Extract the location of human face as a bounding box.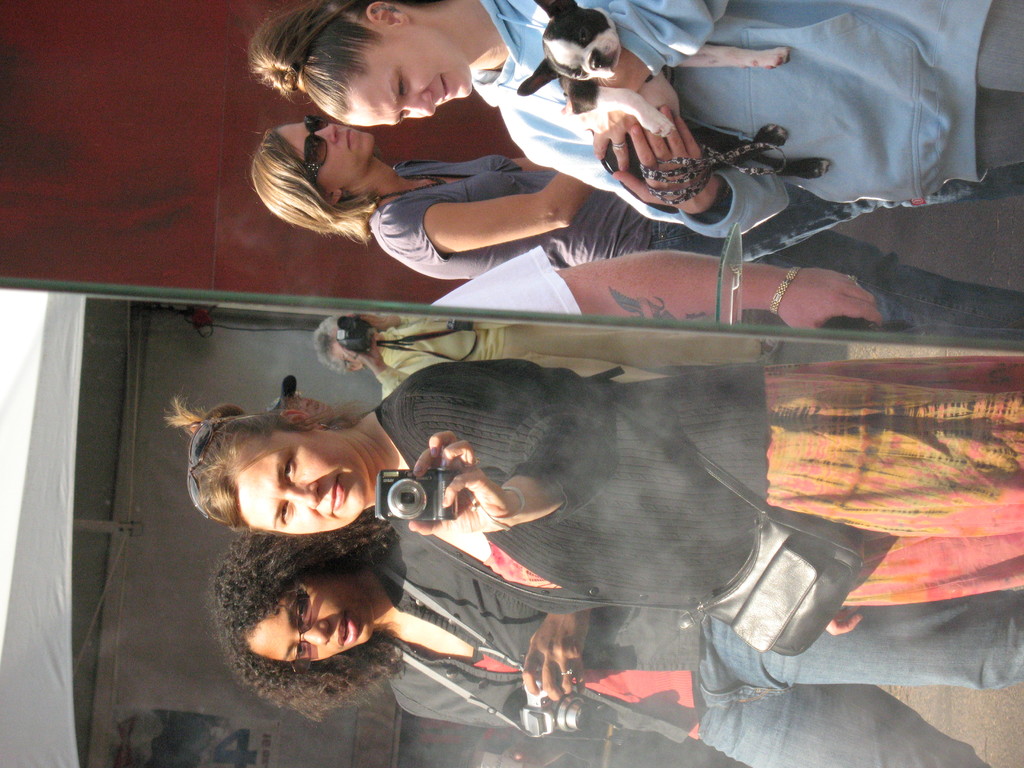
x1=340, y1=29, x2=472, y2=129.
